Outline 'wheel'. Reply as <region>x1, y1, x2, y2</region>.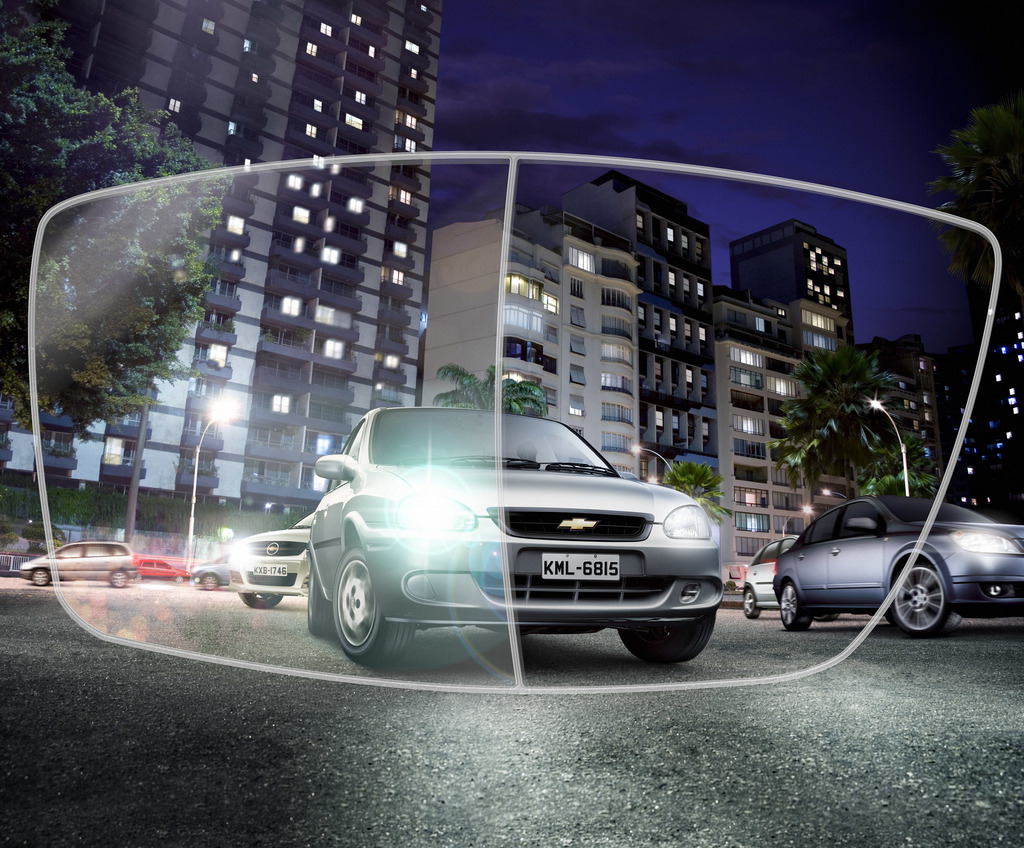
<region>781, 584, 812, 630</region>.
